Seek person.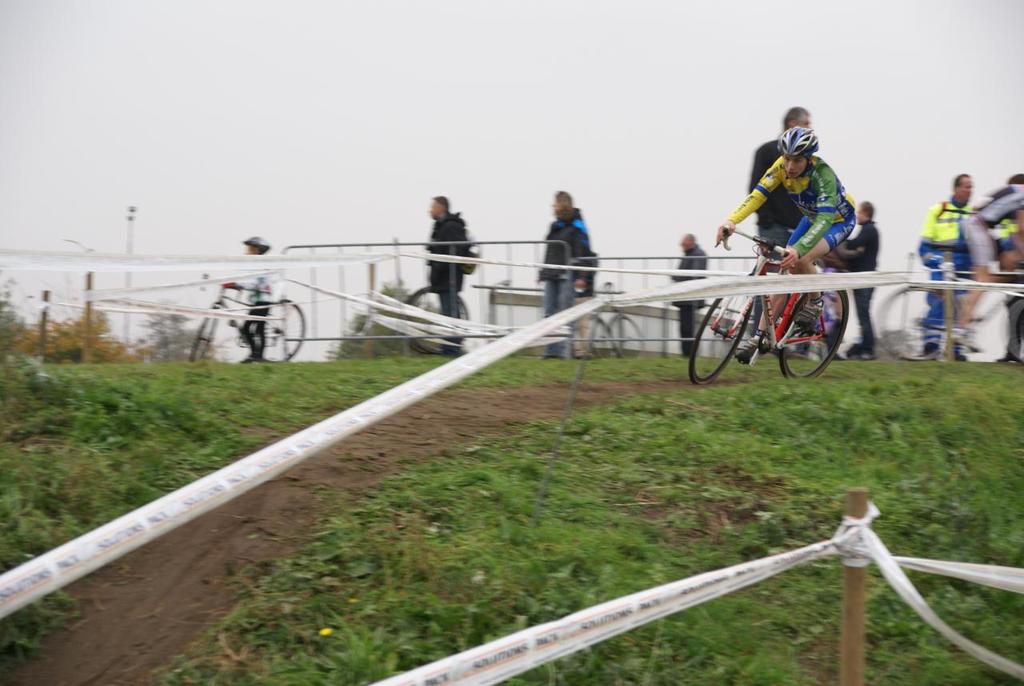
[left=671, top=229, right=710, bottom=363].
